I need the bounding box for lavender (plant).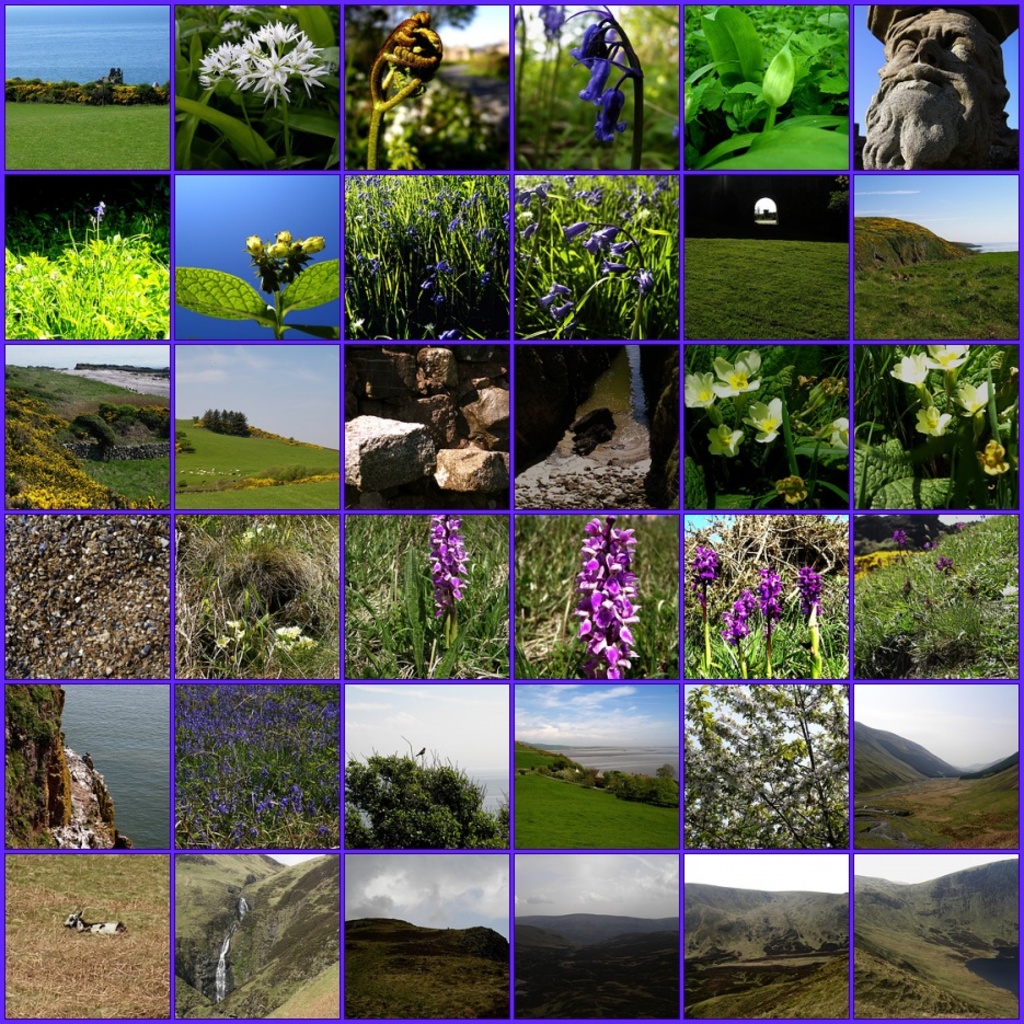
Here it is: rect(763, 568, 780, 678).
